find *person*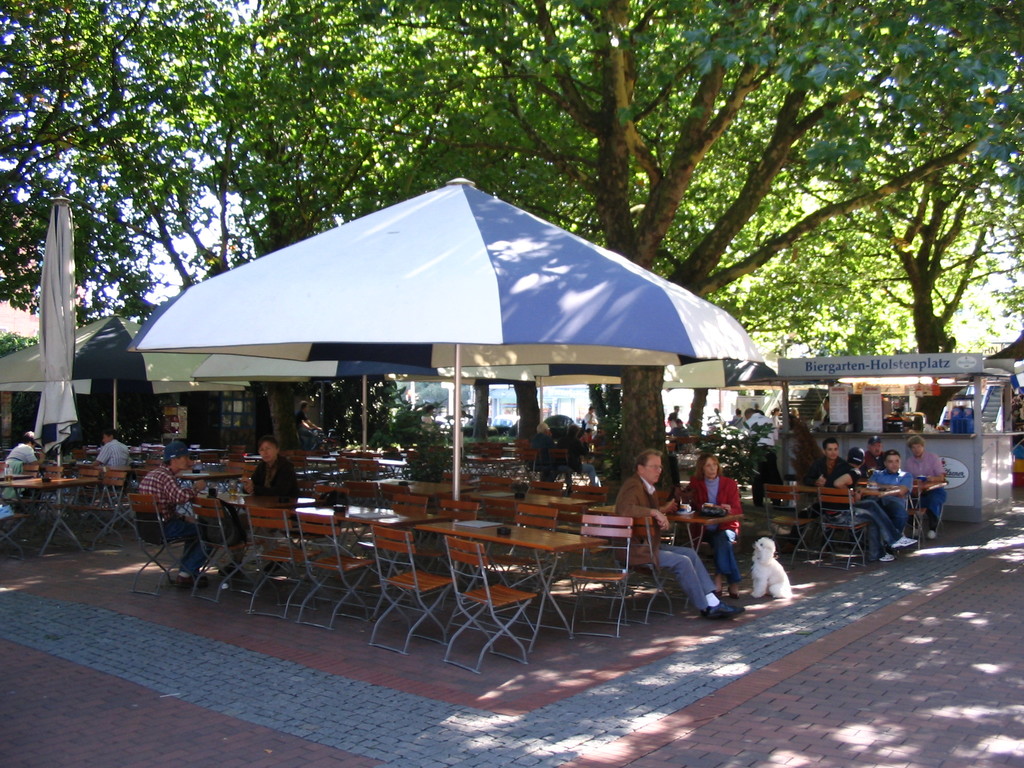
bbox=(677, 447, 749, 600)
